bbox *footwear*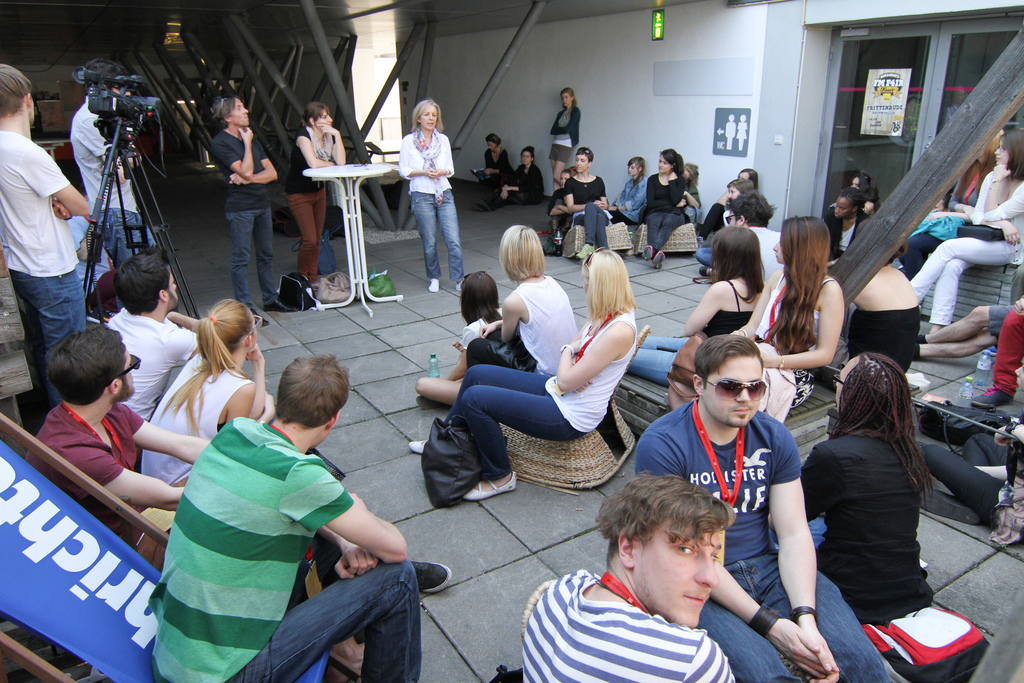
<region>577, 241, 590, 257</region>
